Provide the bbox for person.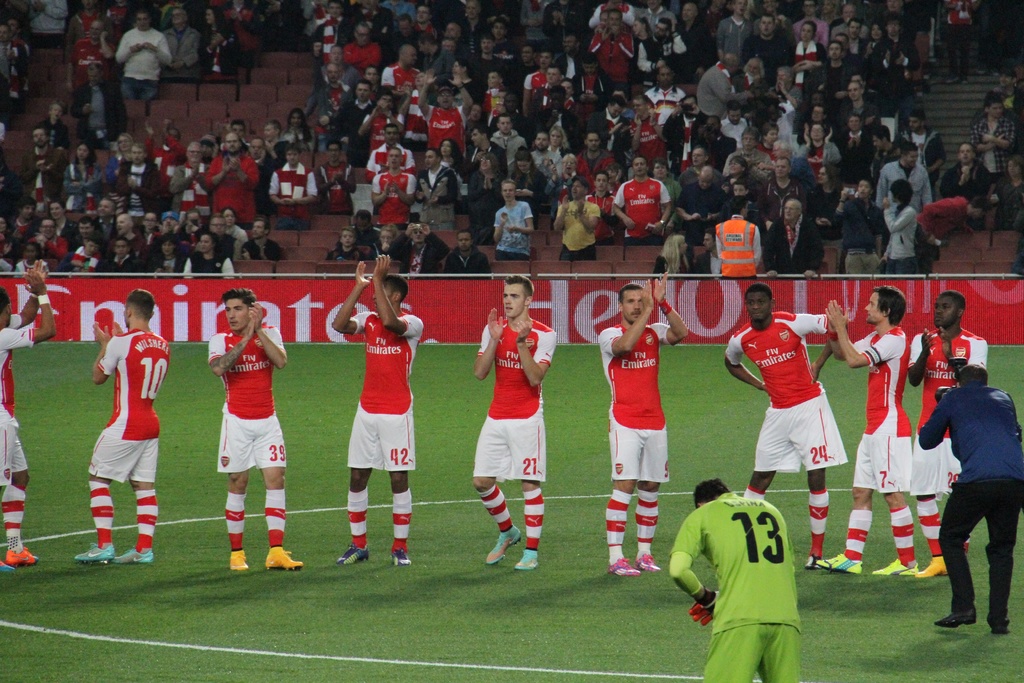
<box>919,357,1020,627</box>.
